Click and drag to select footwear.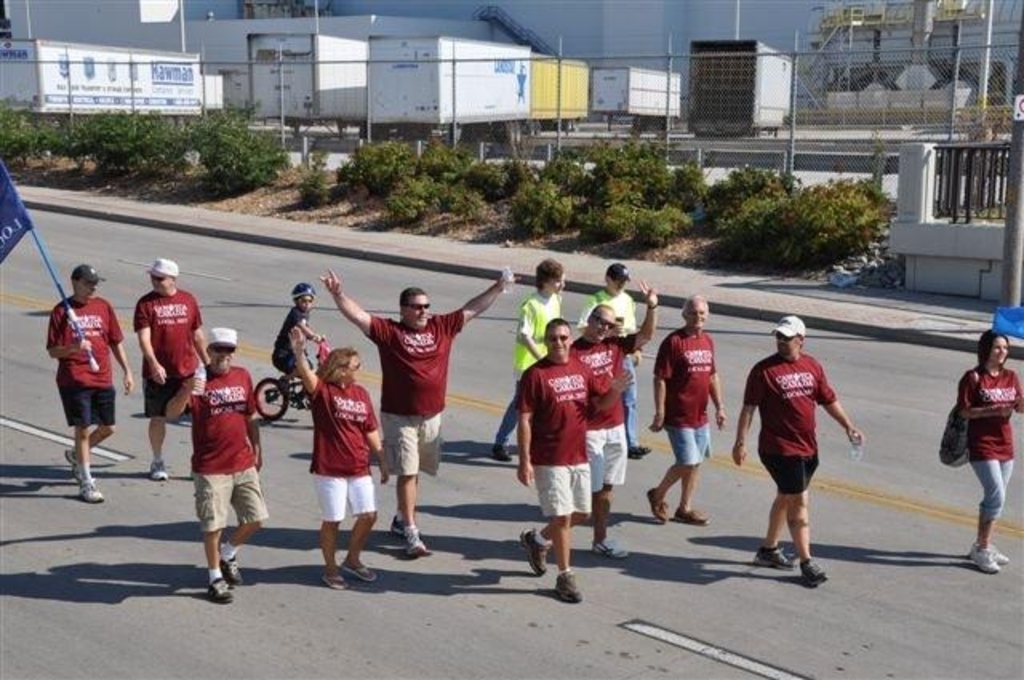
Selection: box=[650, 490, 667, 522].
